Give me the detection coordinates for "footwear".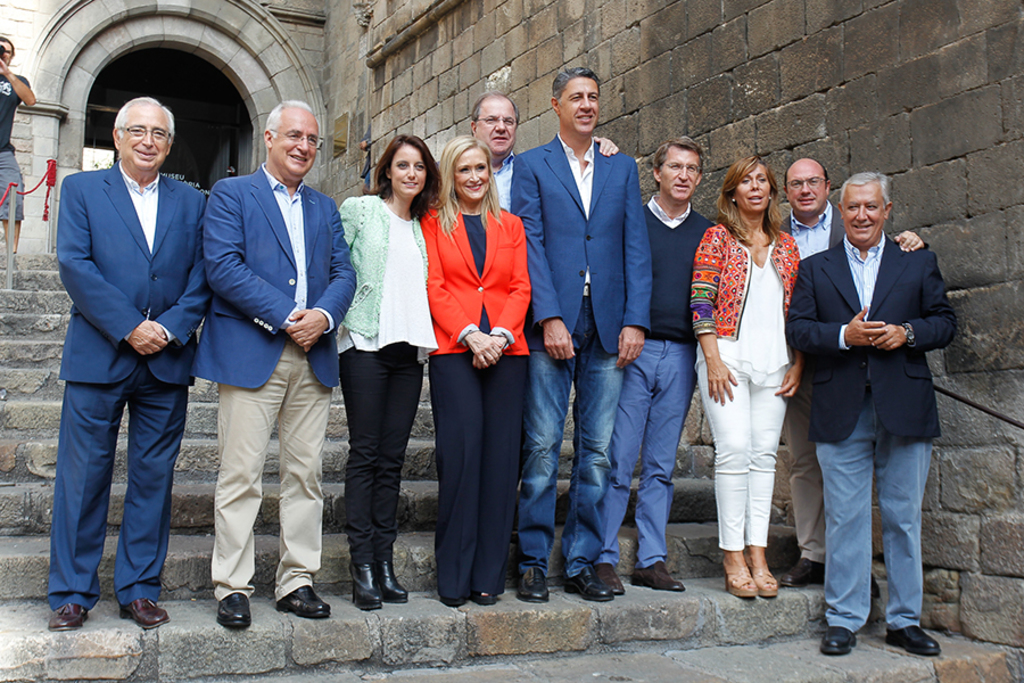
628,560,688,593.
